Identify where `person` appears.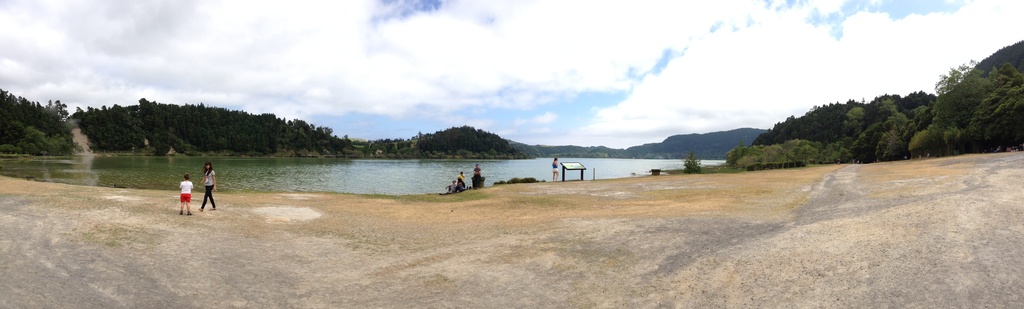
Appears at box=[469, 161, 490, 188].
